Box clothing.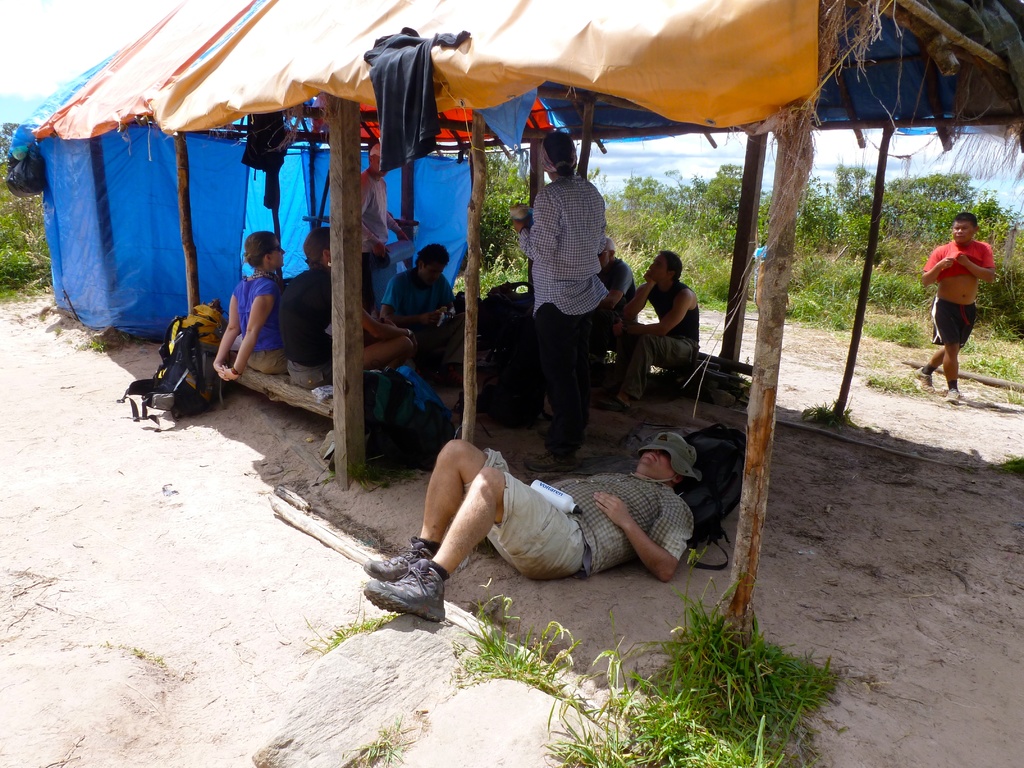
x1=275 y1=265 x2=342 y2=381.
